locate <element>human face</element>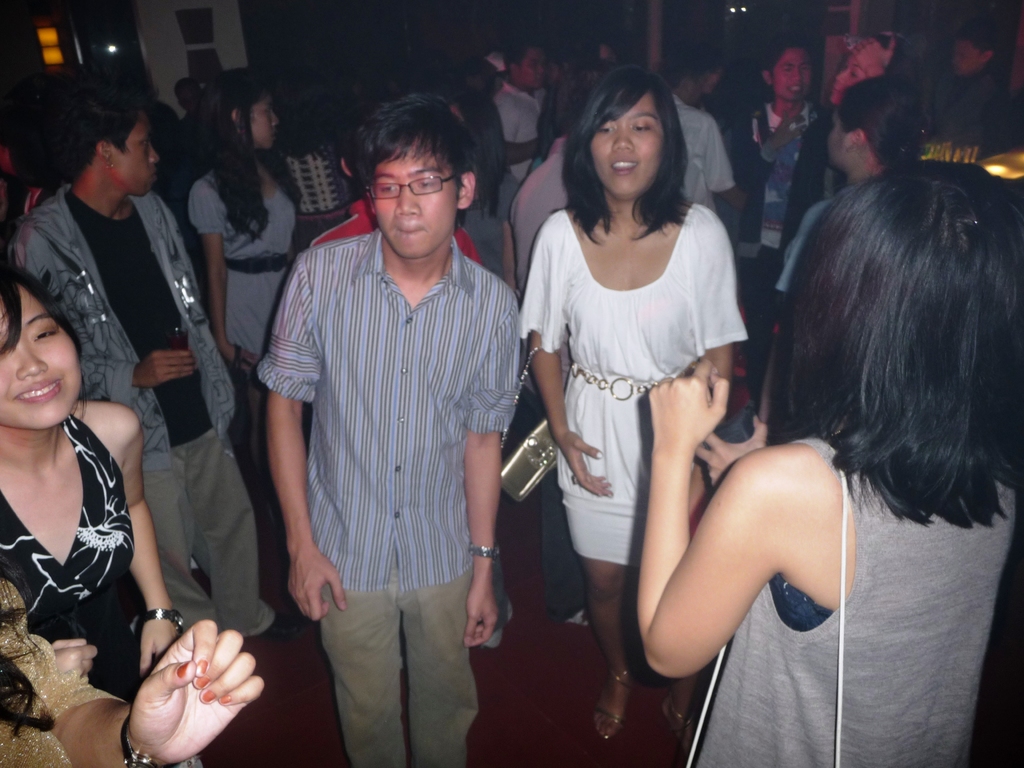
box=[588, 89, 665, 200]
